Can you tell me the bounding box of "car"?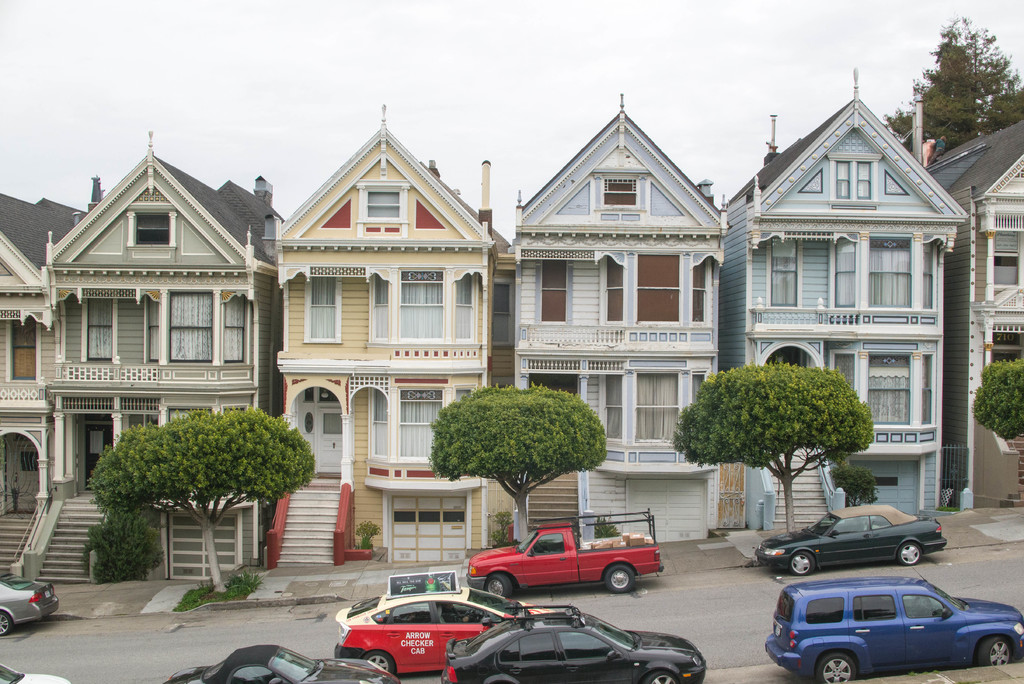
763 583 1023 683.
